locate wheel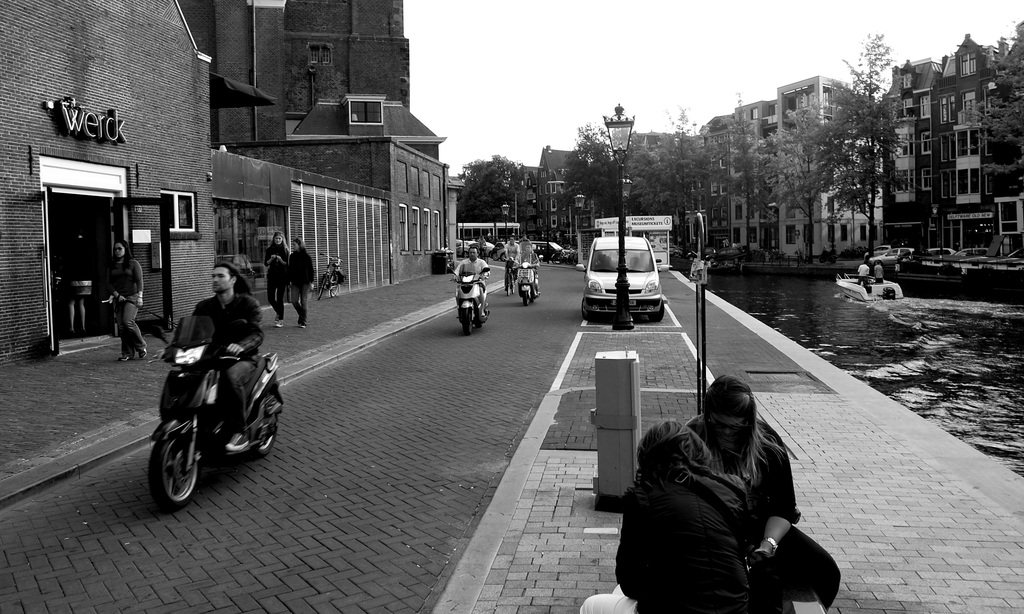
pyautogui.locateOnScreen(577, 296, 590, 319)
